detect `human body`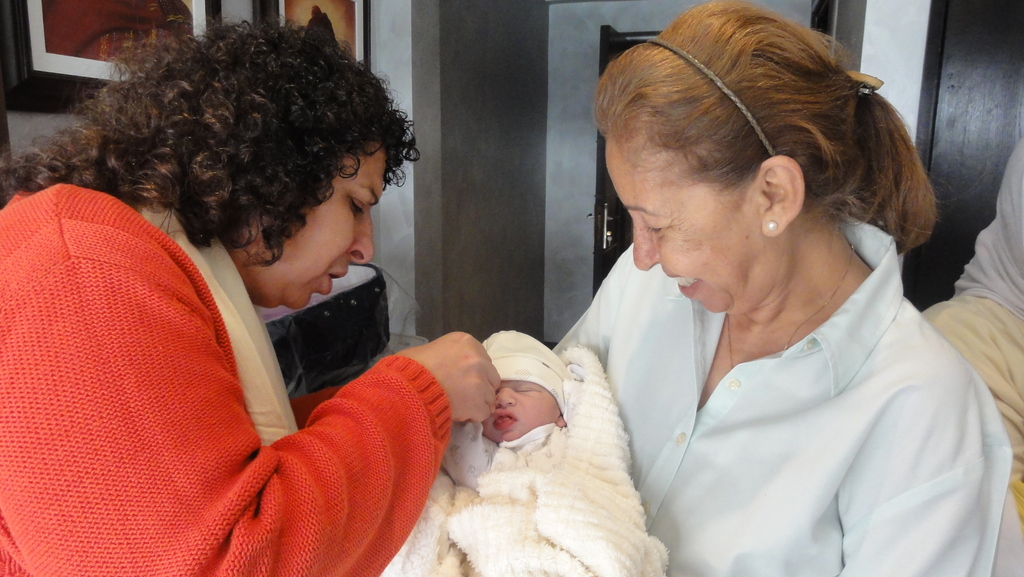
{"x1": 929, "y1": 284, "x2": 1023, "y2": 576}
